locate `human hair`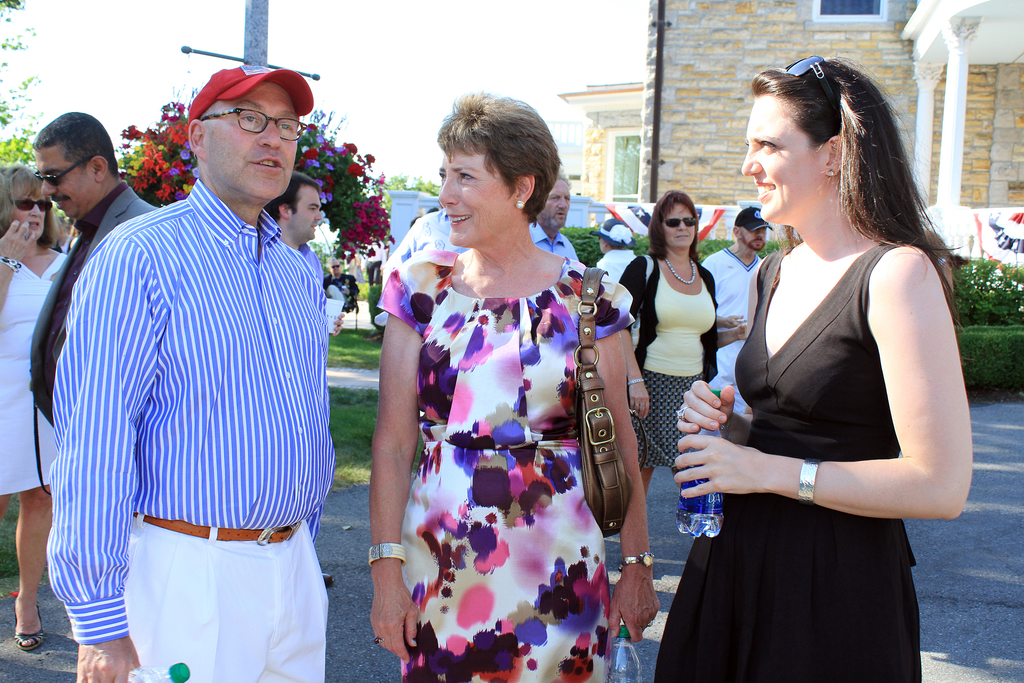
pyautogui.locateOnScreen(532, 217, 538, 227)
